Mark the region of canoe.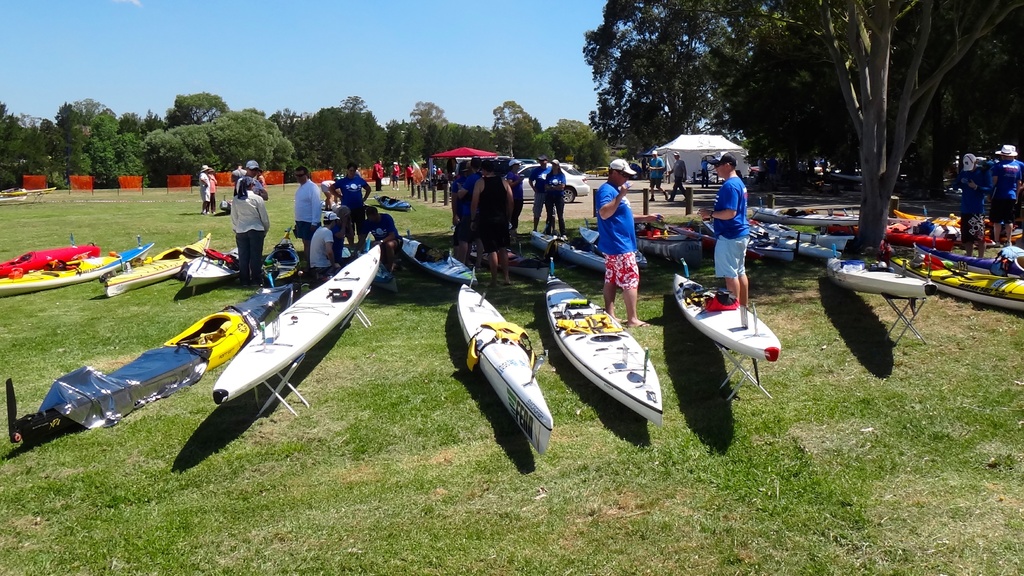
Region: 700, 215, 792, 263.
